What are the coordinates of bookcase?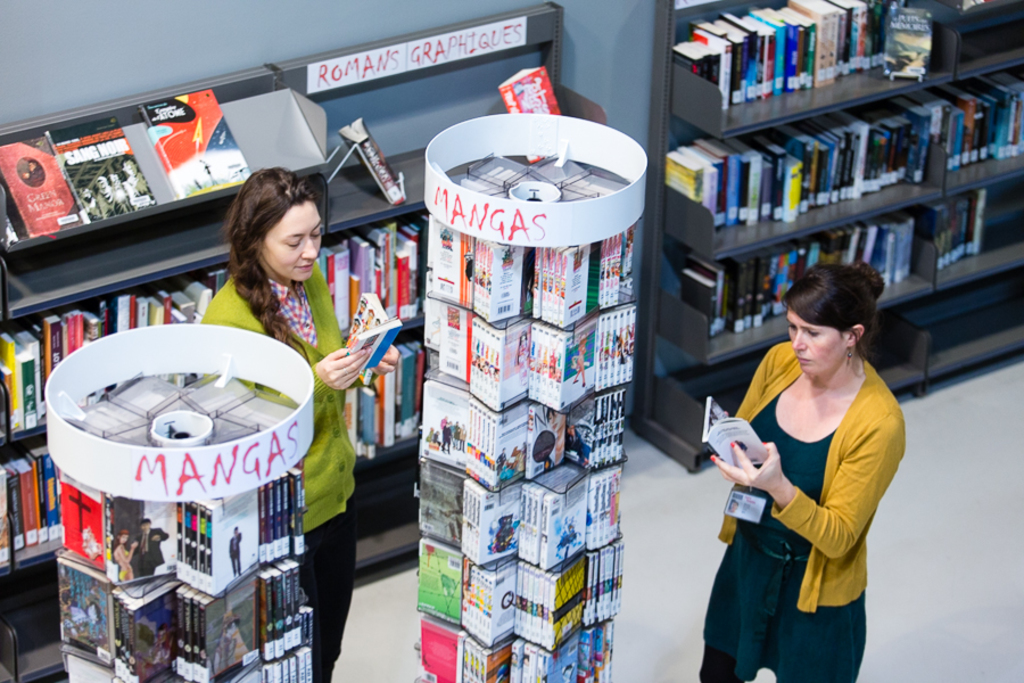
40,318,321,682.
